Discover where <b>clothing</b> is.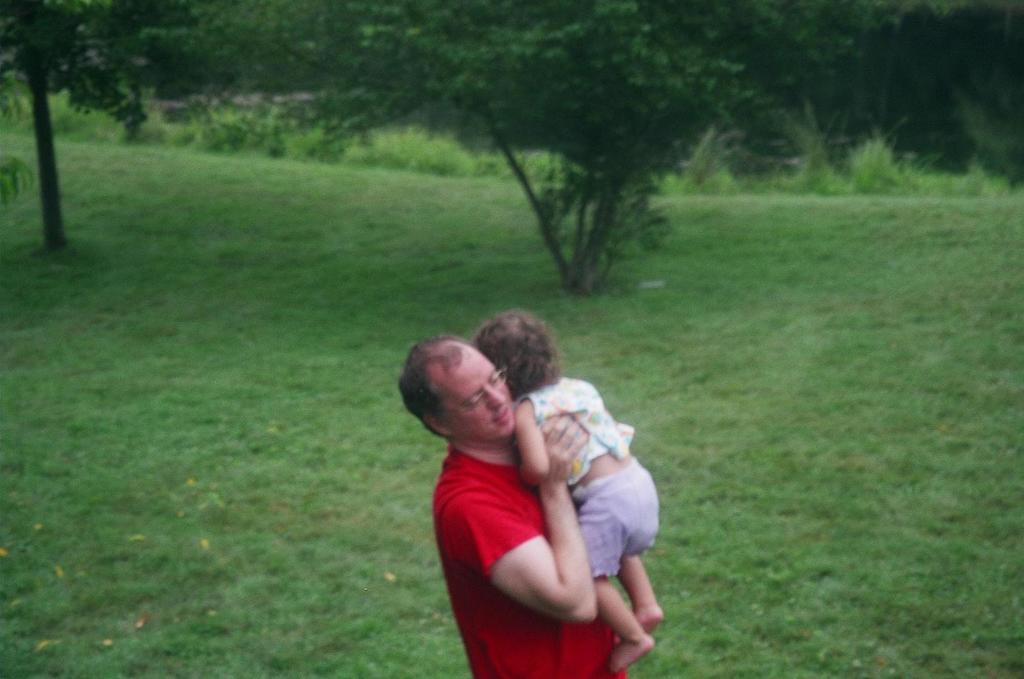
Discovered at (510,375,660,581).
